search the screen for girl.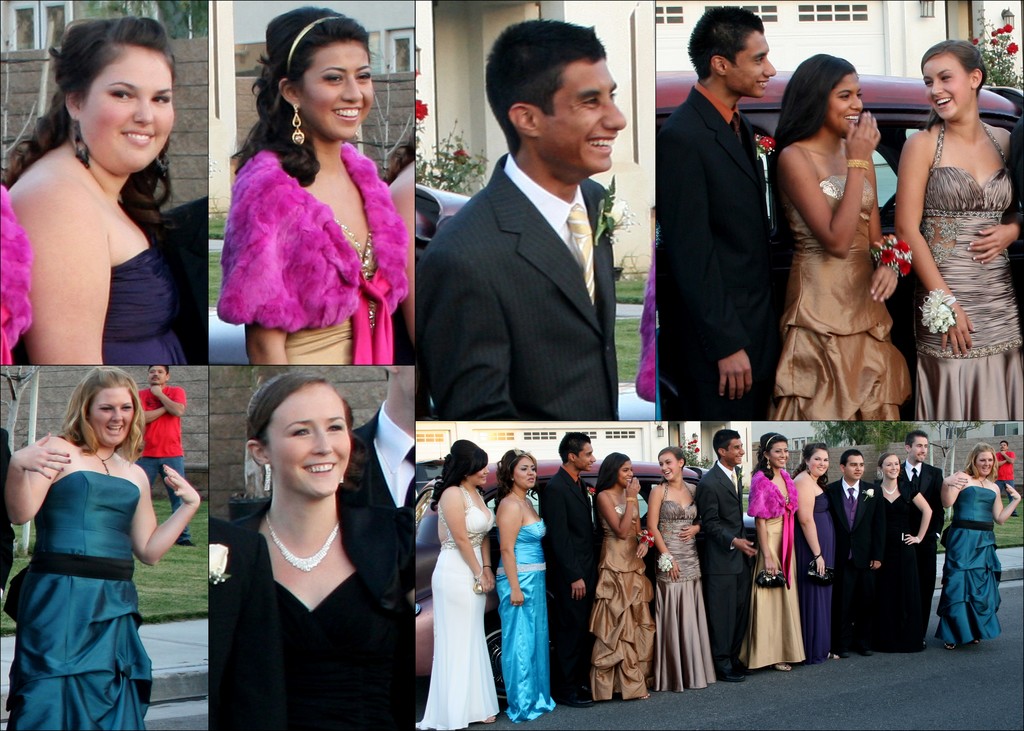
Found at x1=772 y1=55 x2=910 y2=420.
